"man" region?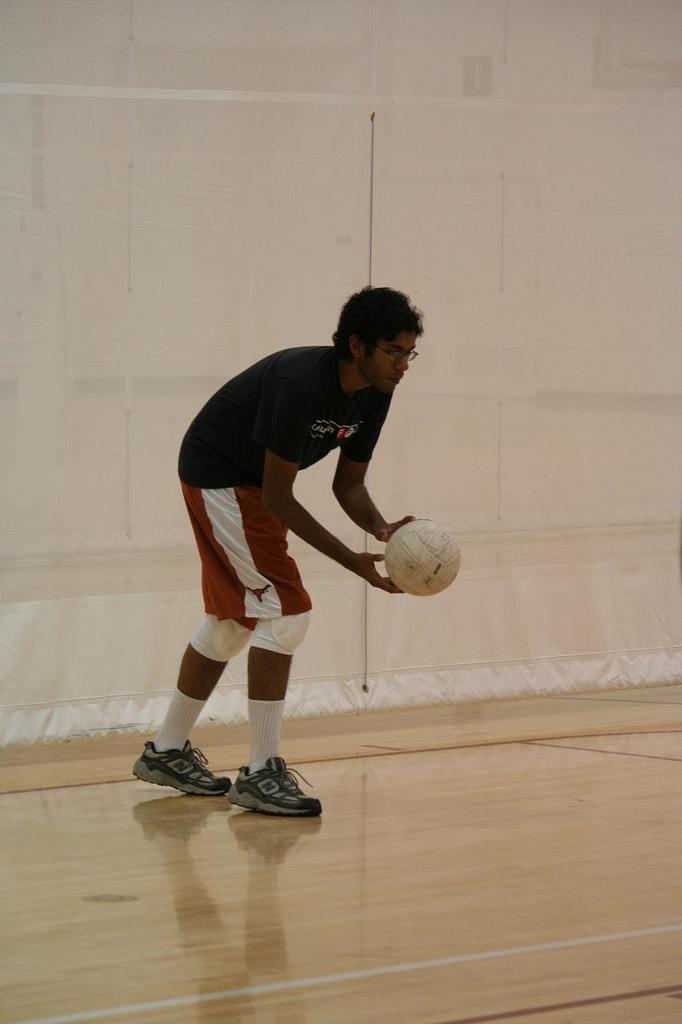
[x1=150, y1=278, x2=460, y2=818]
